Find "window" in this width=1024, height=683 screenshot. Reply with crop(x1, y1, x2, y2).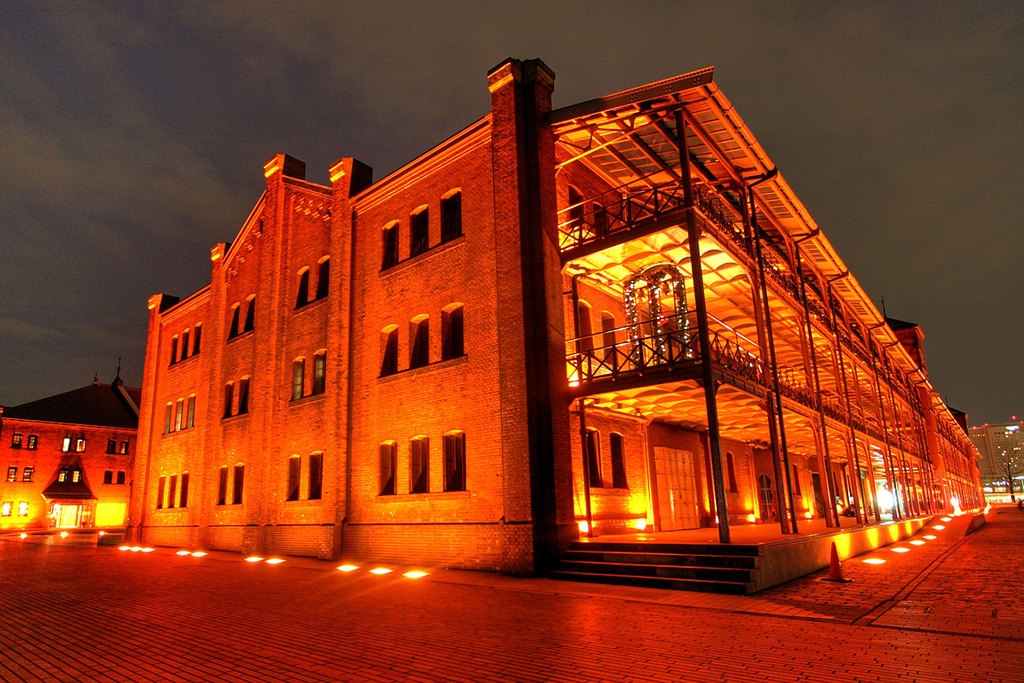
crop(102, 470, 120, 487).
